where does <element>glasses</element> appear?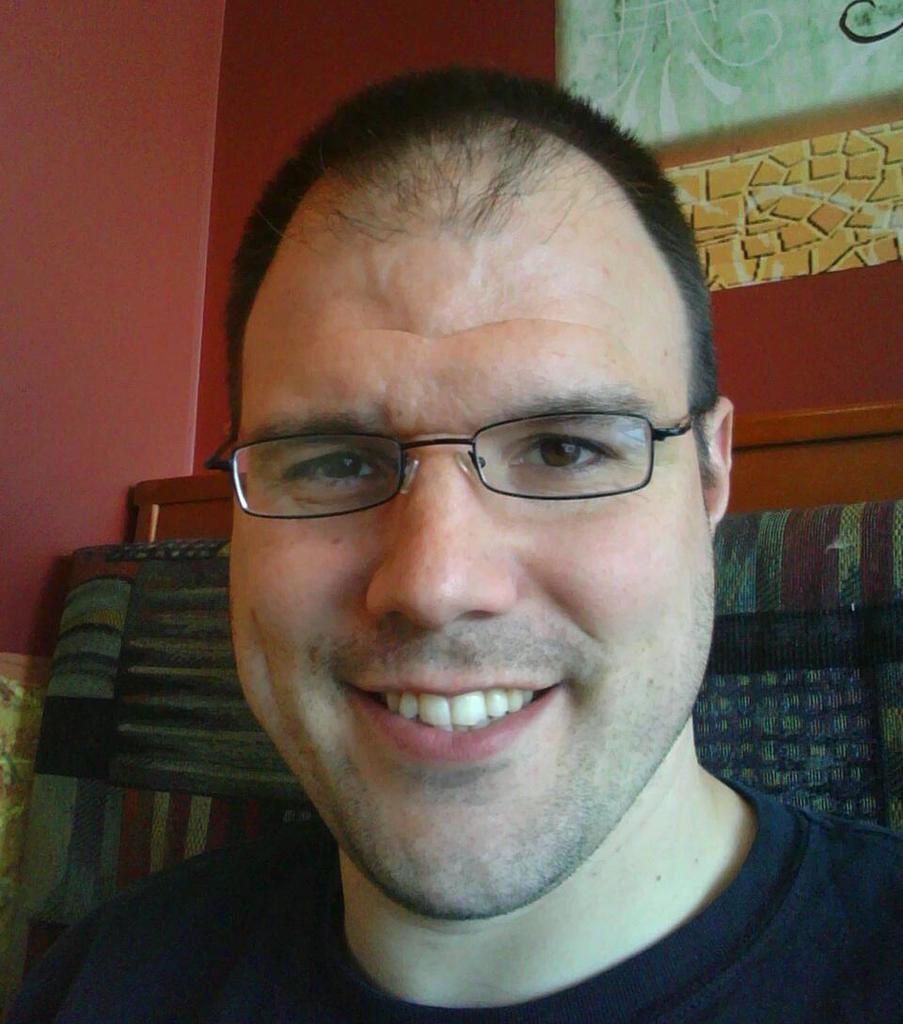
Appears at select_region(218, 367, 698, 548).
